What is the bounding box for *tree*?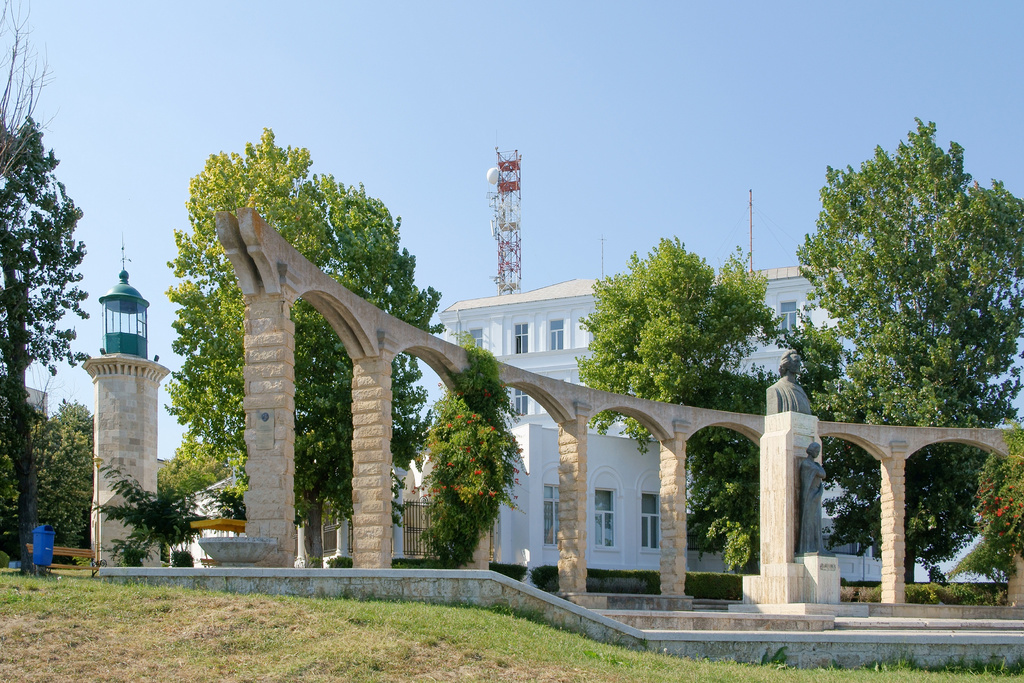
[953, 424, 1023, 599].
